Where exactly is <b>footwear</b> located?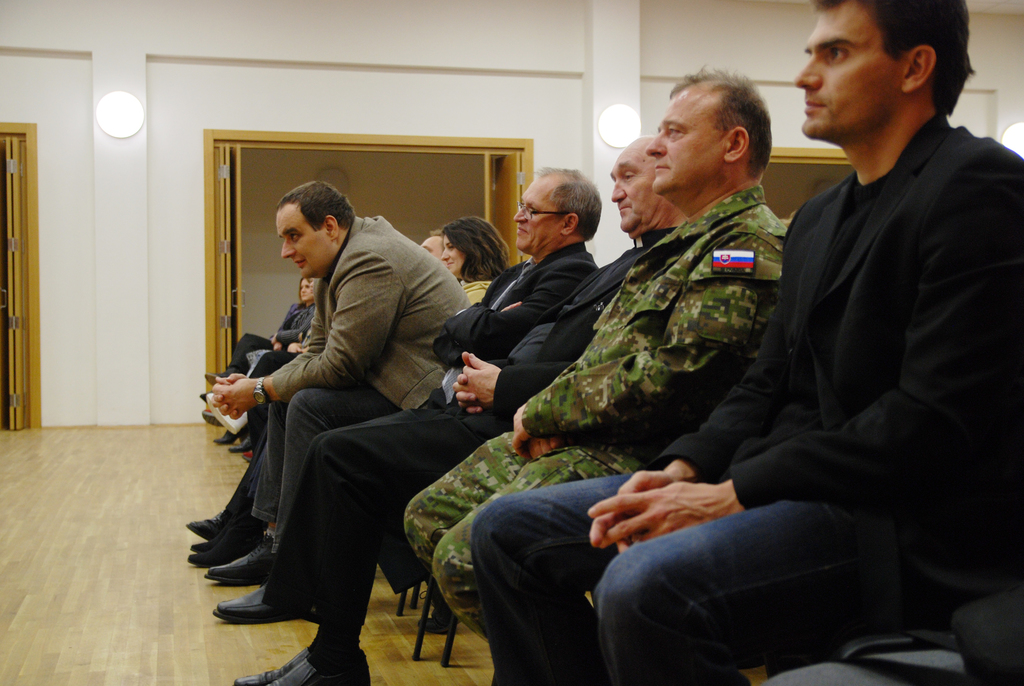
Its bounding box is select_region(205, 371, 230, 385).
